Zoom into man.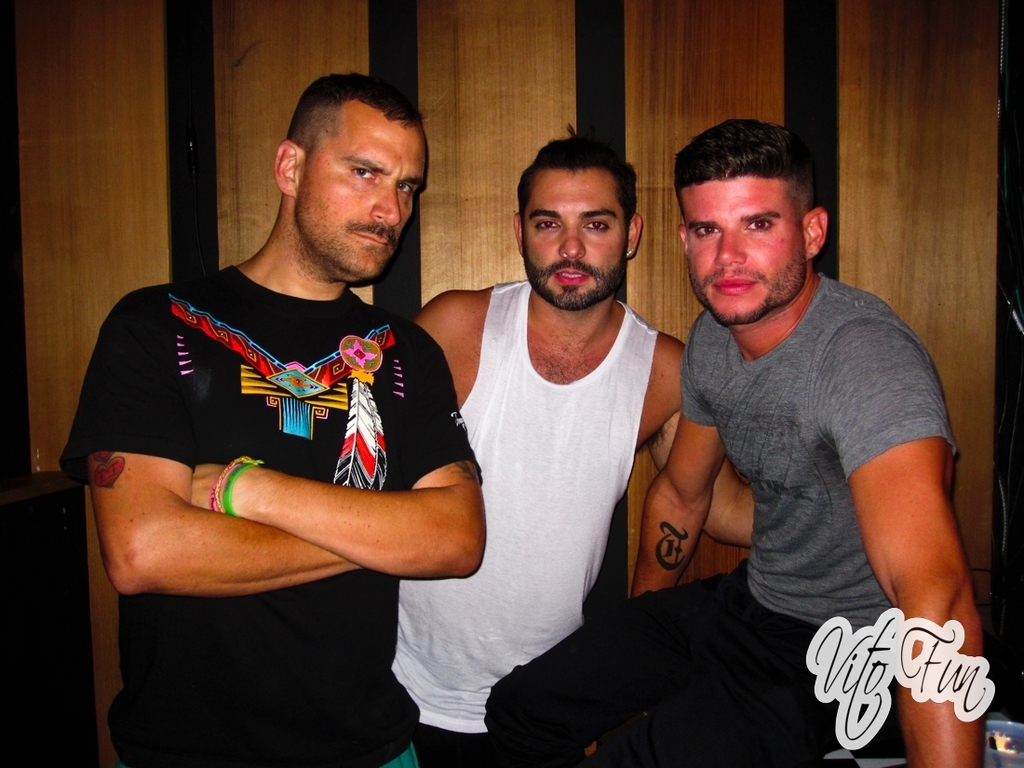
Zoom target: x1=402 y1=125 x2=759 y2=767.
